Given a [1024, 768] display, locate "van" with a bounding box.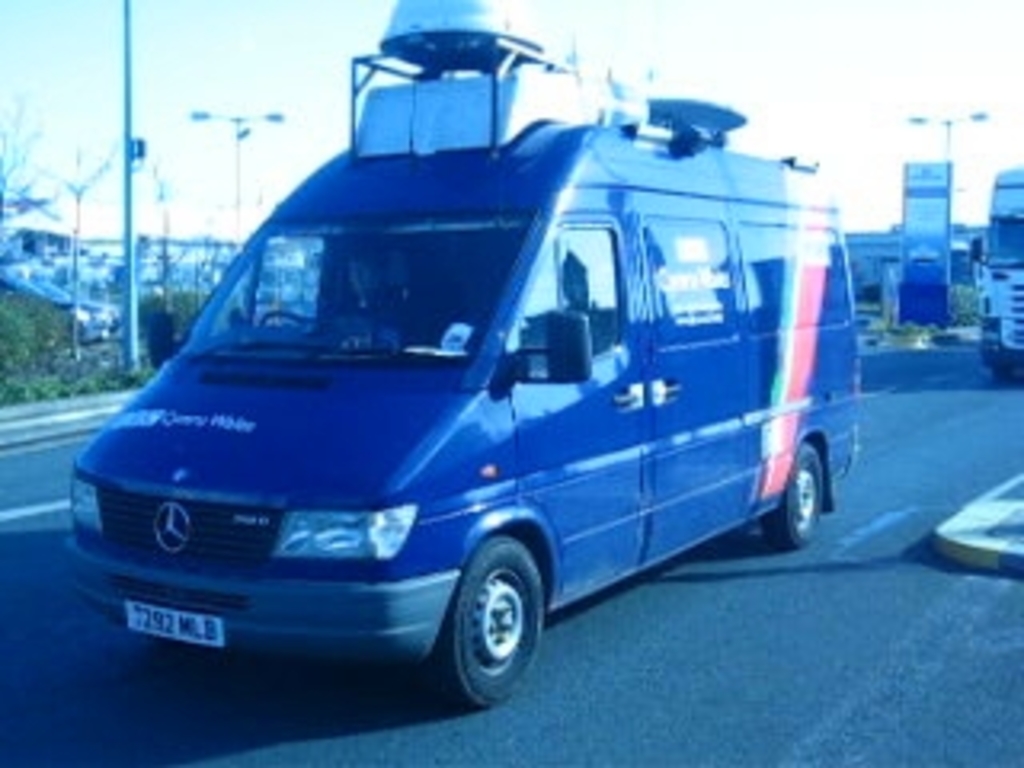
Located: [left=64, top=0, right=864, bottom=714].
